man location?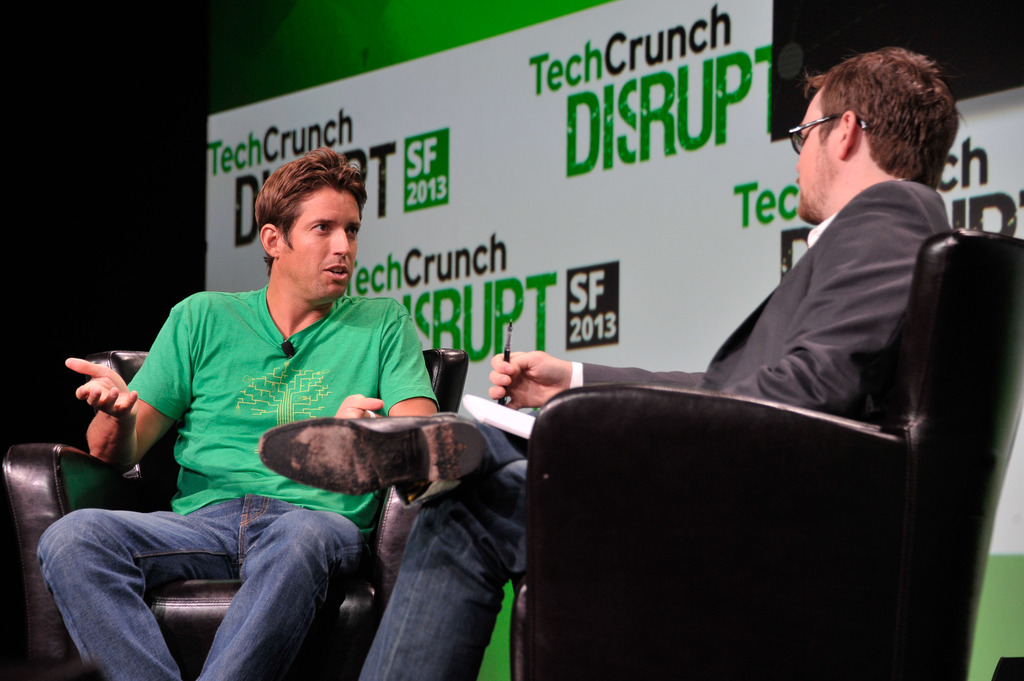
BBox(56, 168, 497, 658)
